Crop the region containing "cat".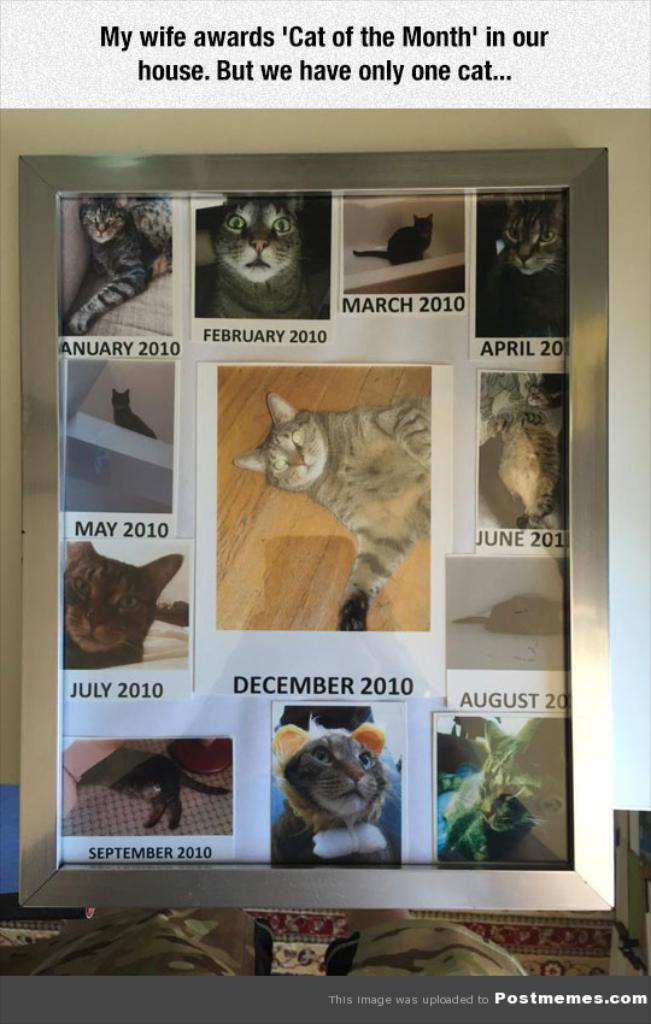
Crop region: [left=64, top=195, right=178, bottom=329].
